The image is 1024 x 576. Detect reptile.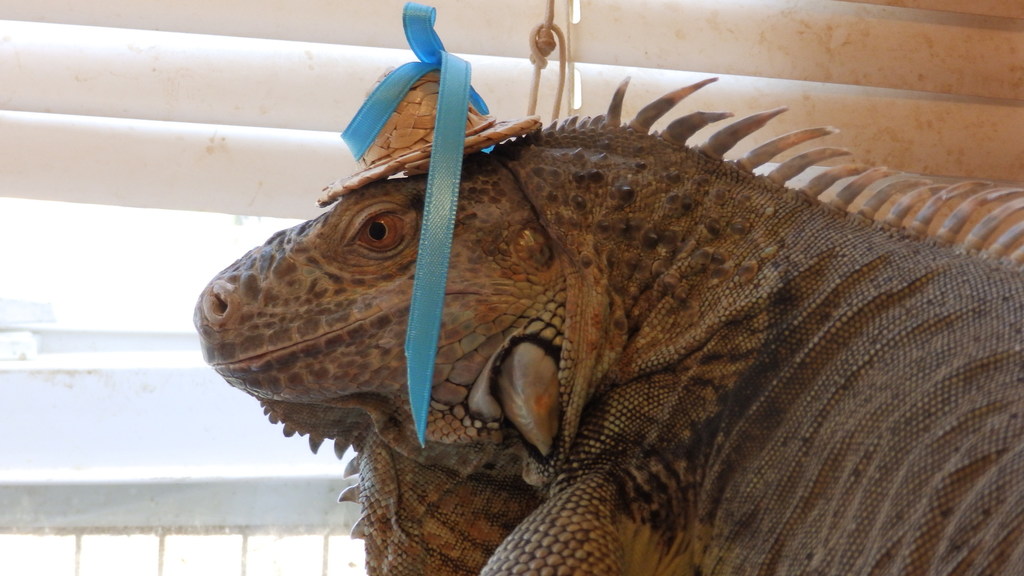
Detection: (190, 72, 1023, 575).
